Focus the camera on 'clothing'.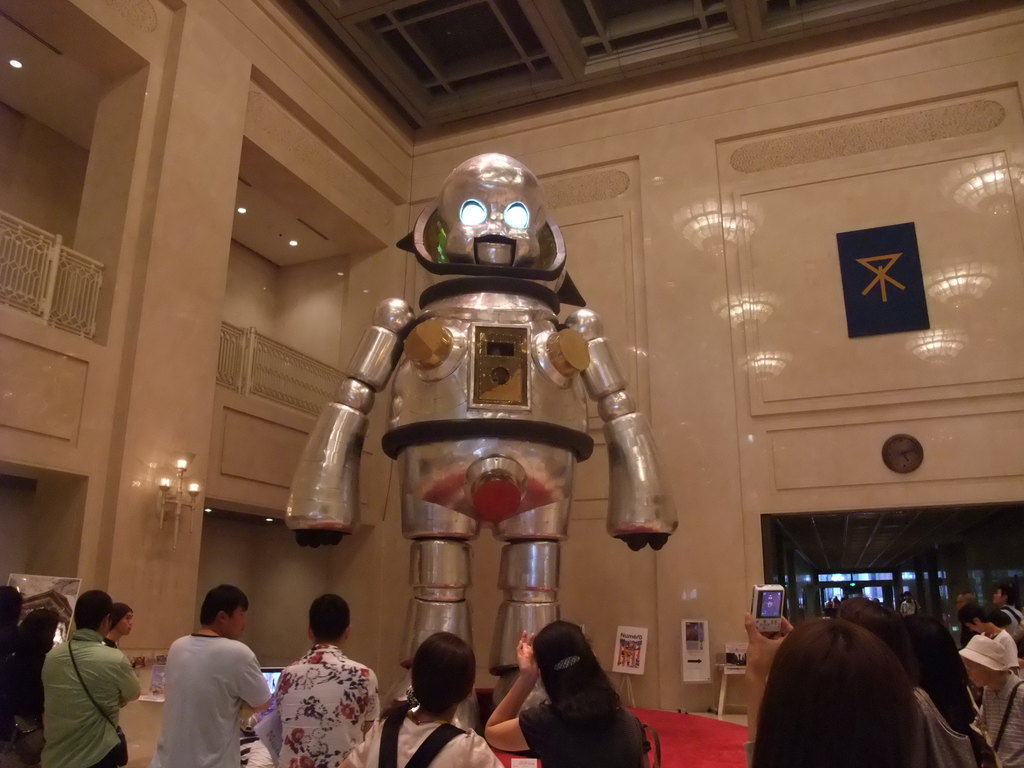
Focus region: x1=148 y1=617 x2=253 y2=755.
